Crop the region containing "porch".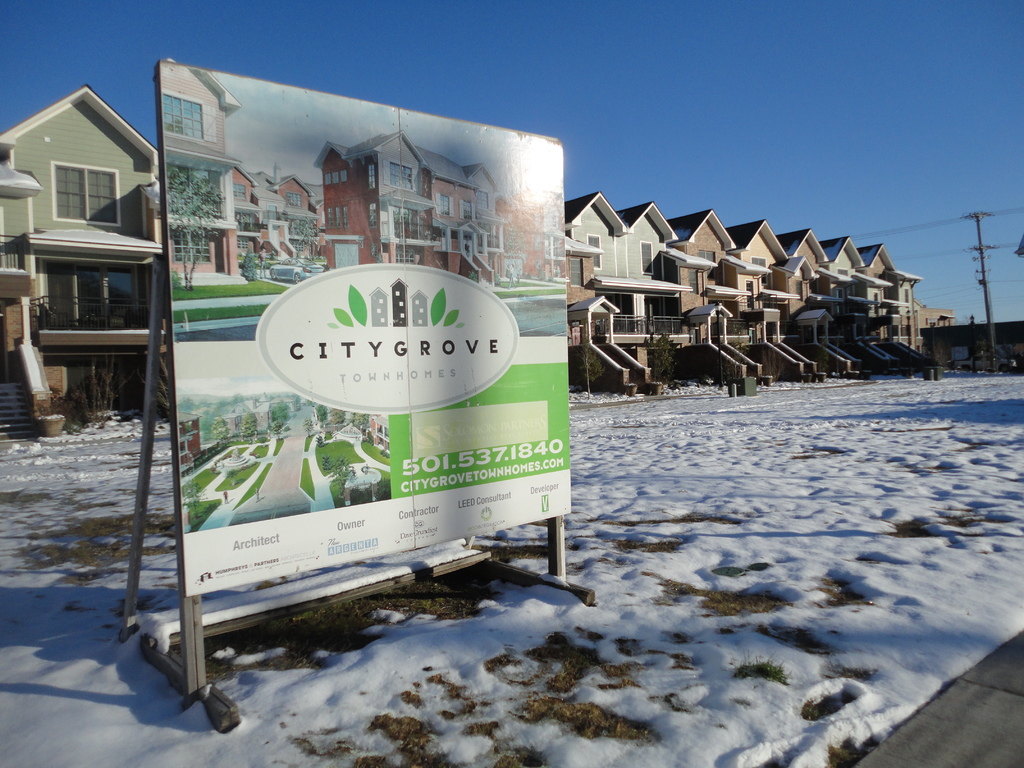
Crop region: box=[762, 338, 815, 381].
